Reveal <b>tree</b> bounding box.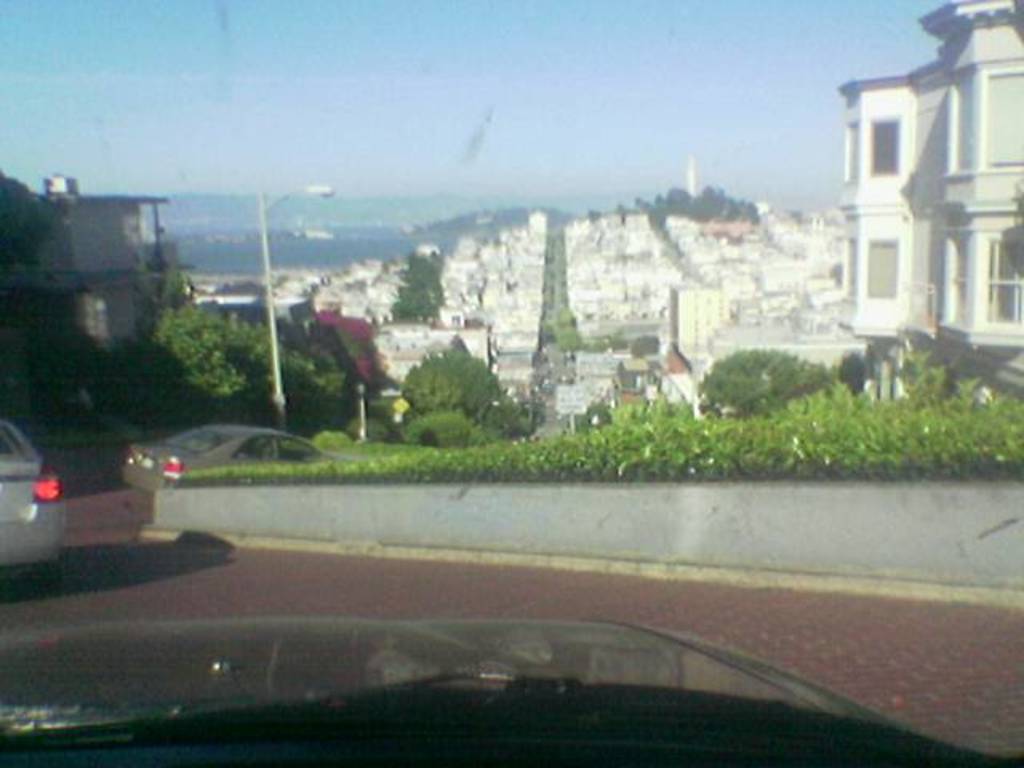
Revealed: <region>597, 184, 766, 232</region>.
